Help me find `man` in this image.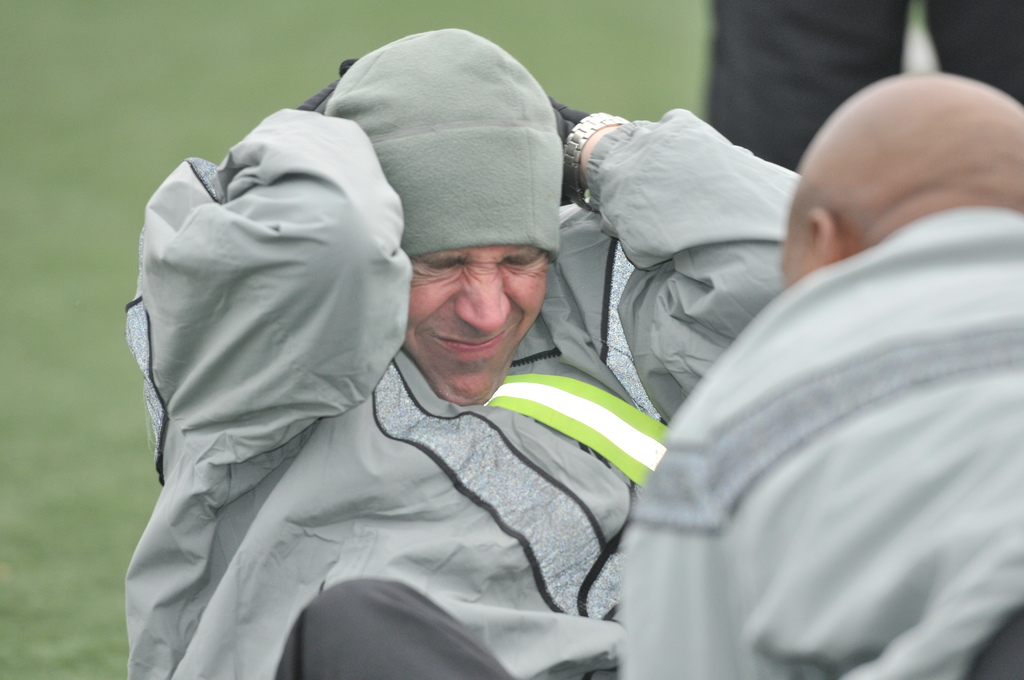
Found it: detection(705, 0, 1023, 170).
